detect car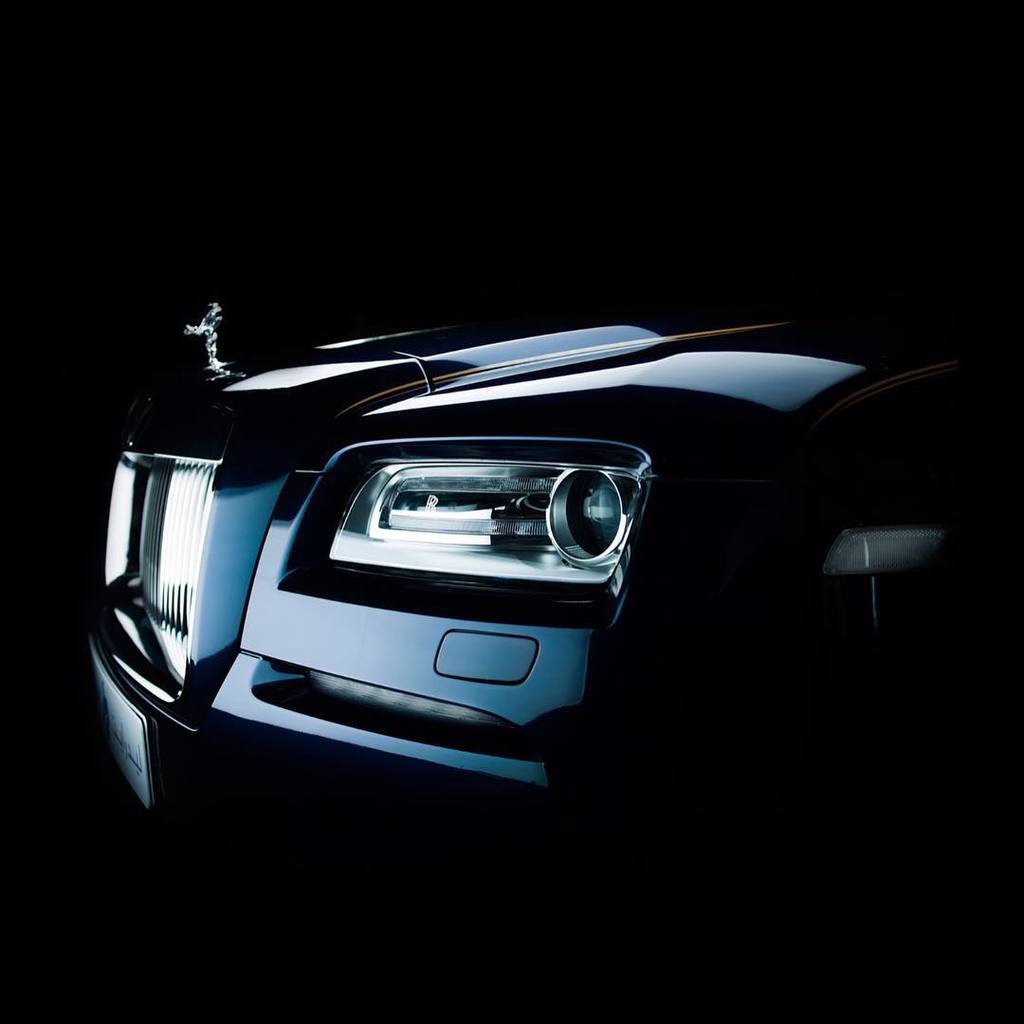
(92, 301, 1023, 806)
